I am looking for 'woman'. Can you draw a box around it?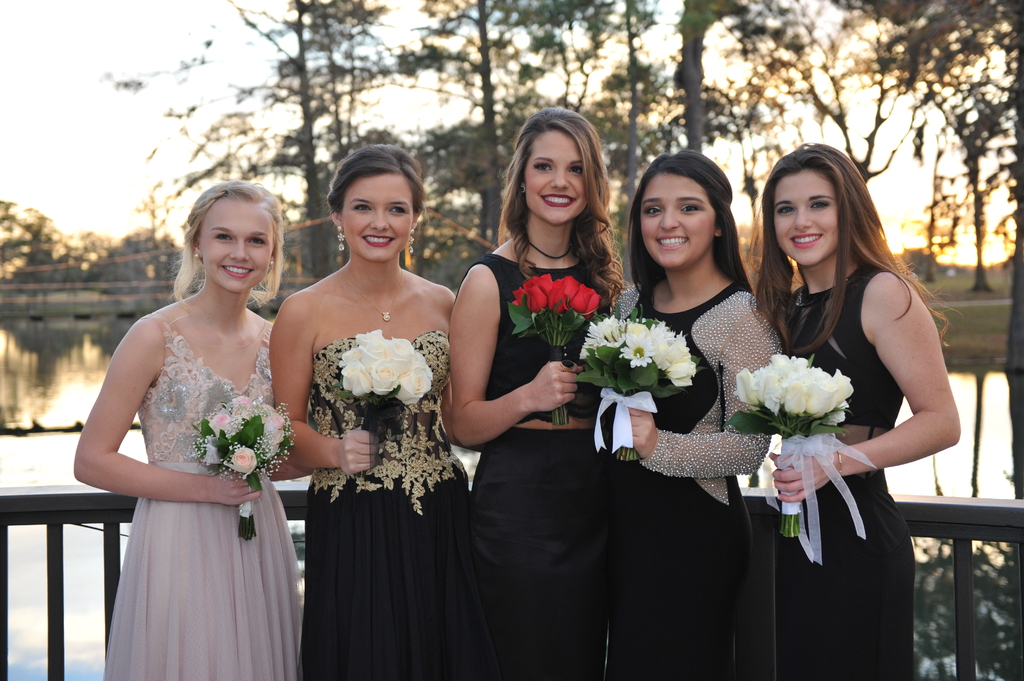
Sure, the bounding box is [609,148,781,680].
